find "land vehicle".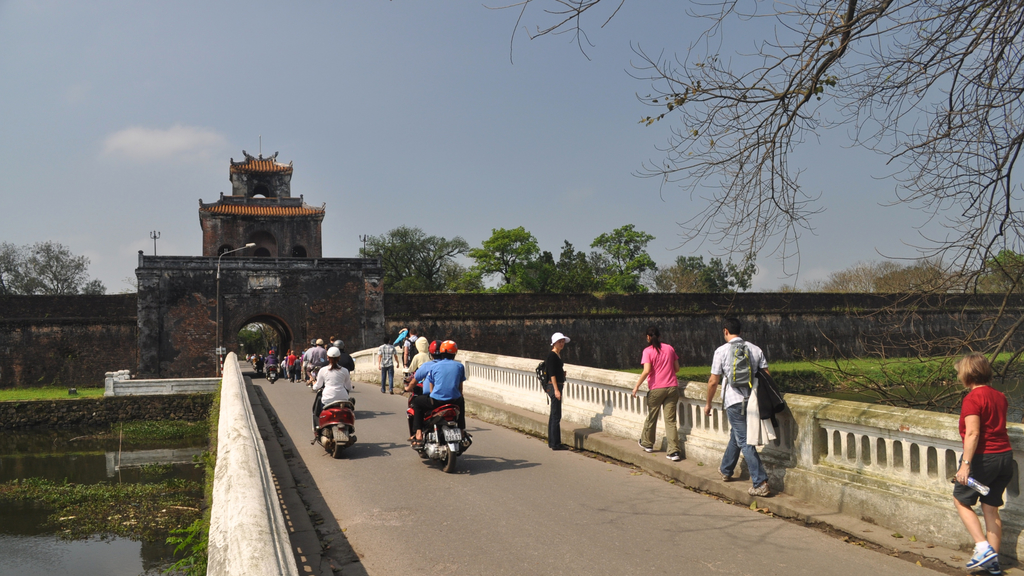
bbox=[264, 365, 278, 385].
